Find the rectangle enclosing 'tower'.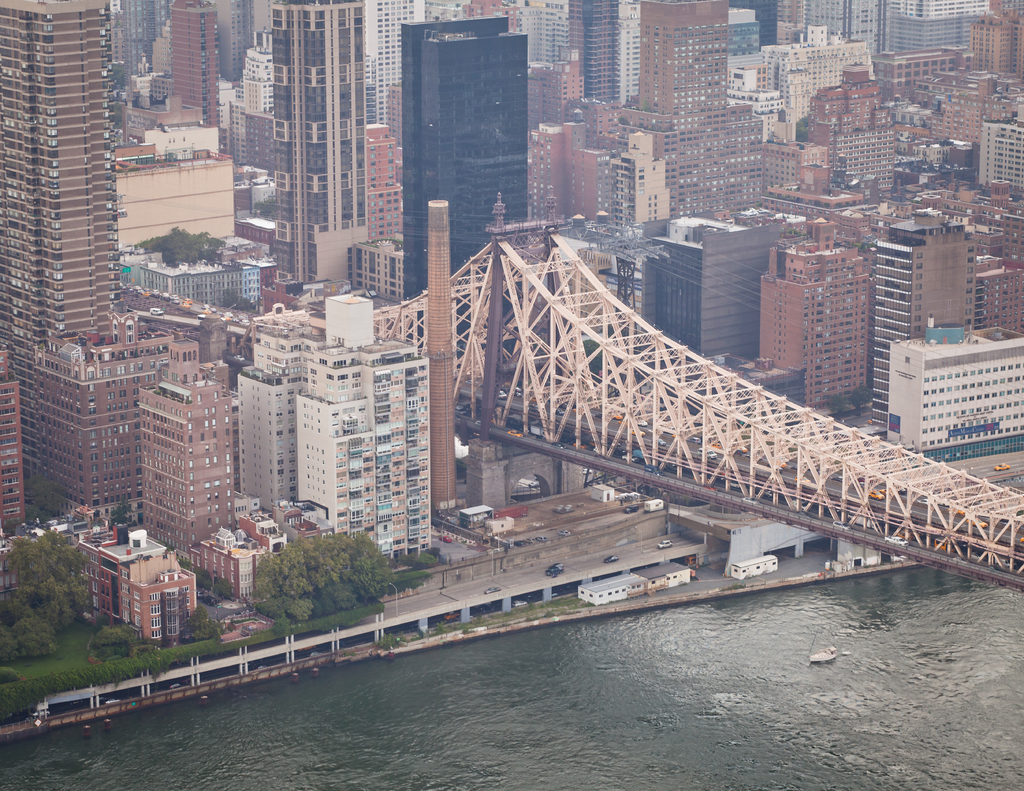
bbox=[79, 513, 188, 647].
